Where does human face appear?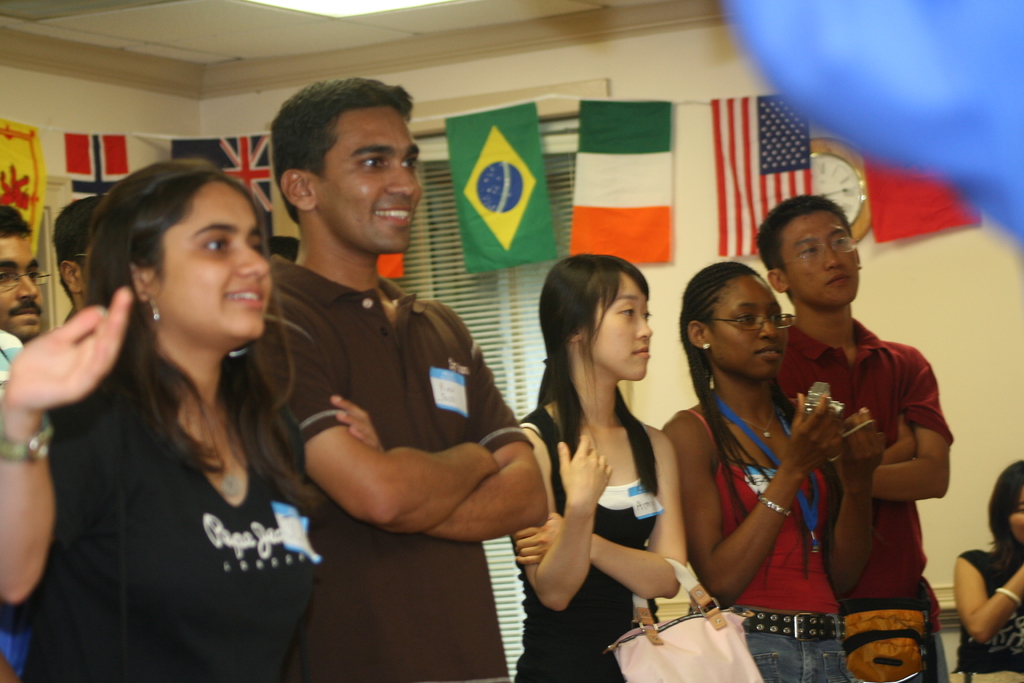
Appears at l=310, t=106, r=420, b=251.
